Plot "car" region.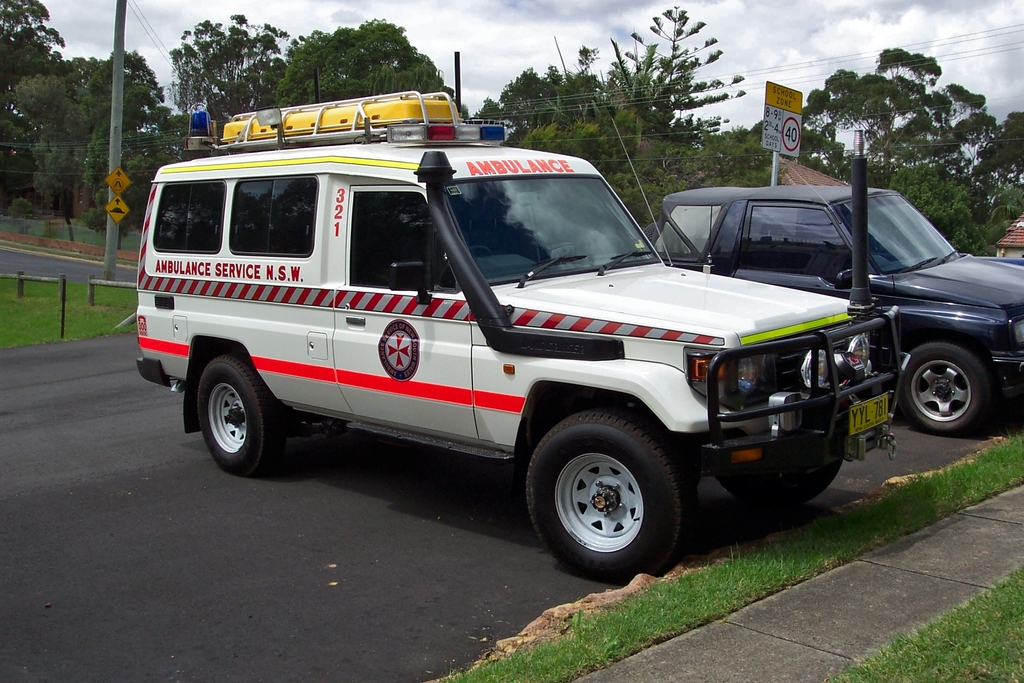
Plotted at BBox(139, 92, 909, 585).
